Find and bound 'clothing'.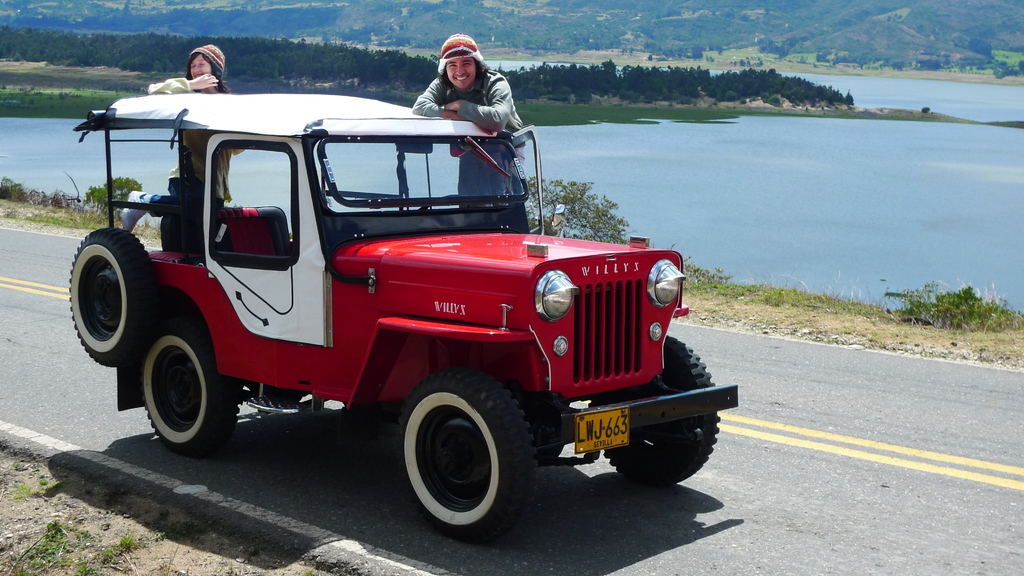
Bound: (404, 41, 515, 126).
